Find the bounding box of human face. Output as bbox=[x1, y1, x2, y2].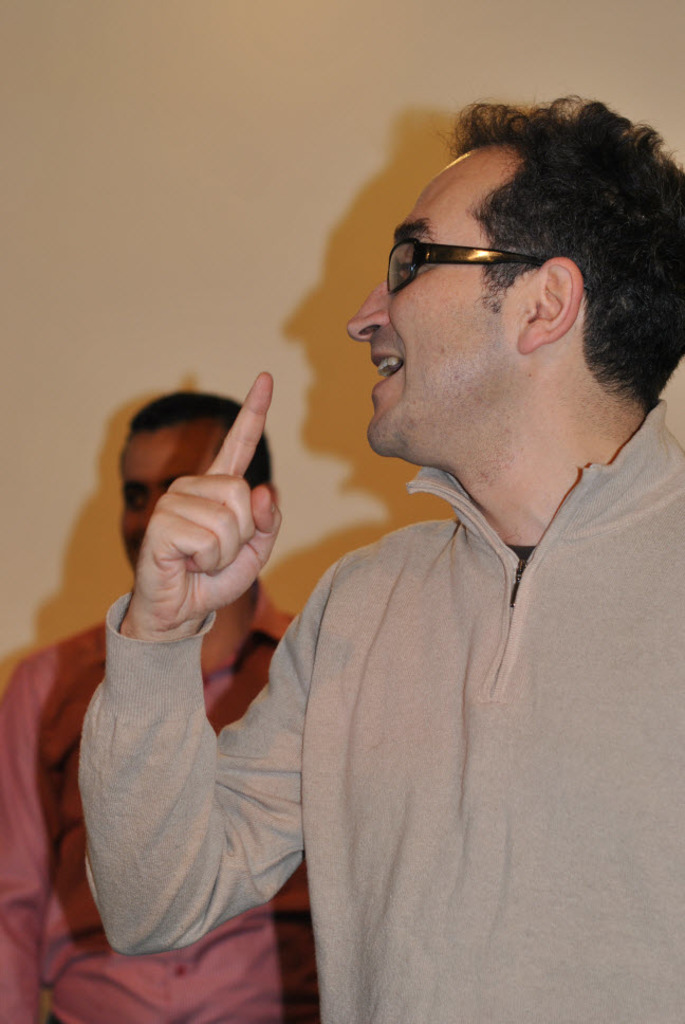
bbox=[117, 427, 222, 572].
